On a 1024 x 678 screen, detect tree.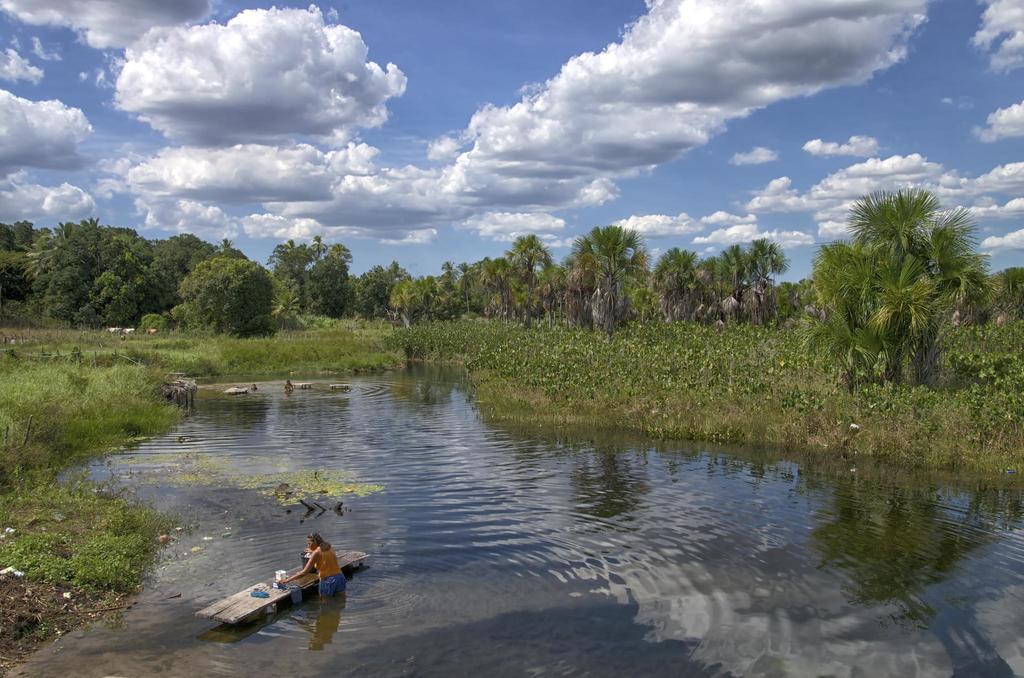
(x1=535, y1=259, x2=565, y2=324).
